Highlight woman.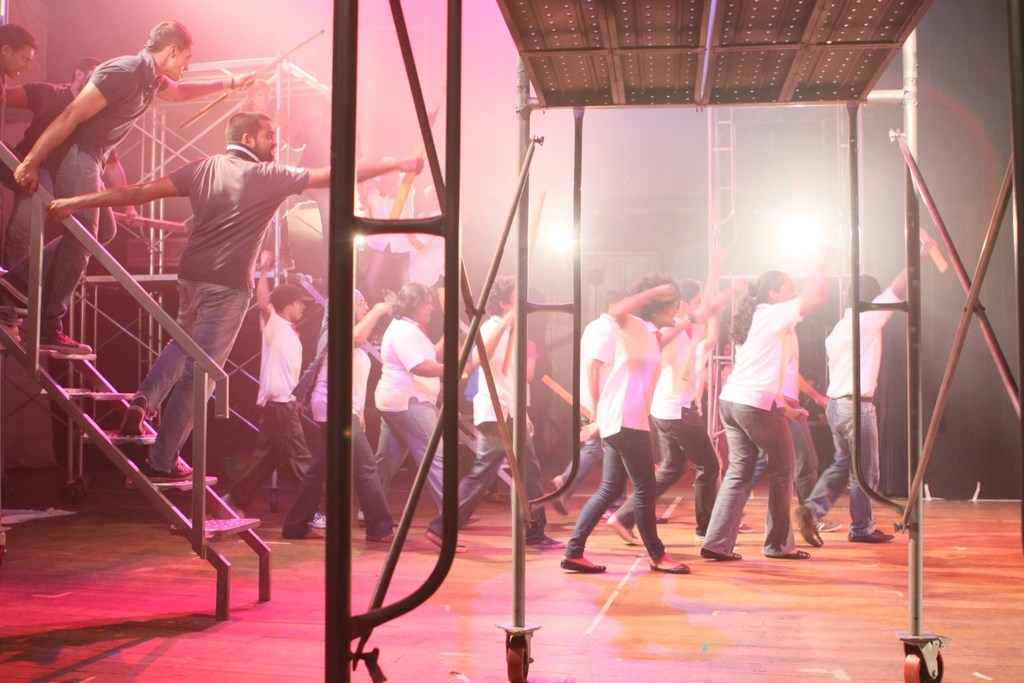
Highlighted region: (left=551, top=277, right=687, bottom=573).
